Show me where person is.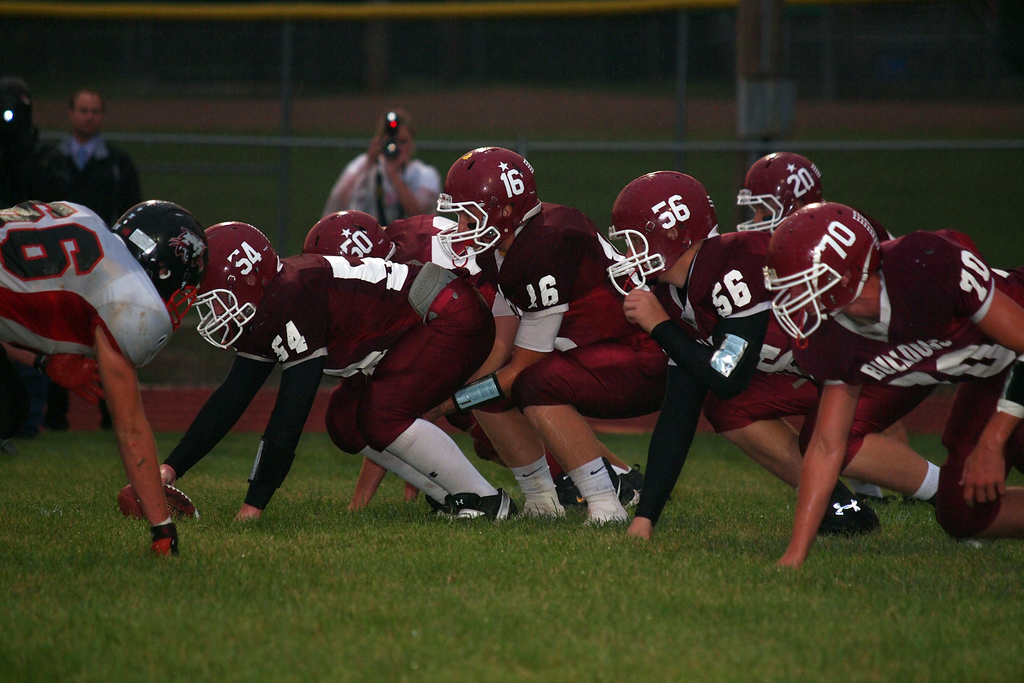
person is at 781/204/1023/563.
